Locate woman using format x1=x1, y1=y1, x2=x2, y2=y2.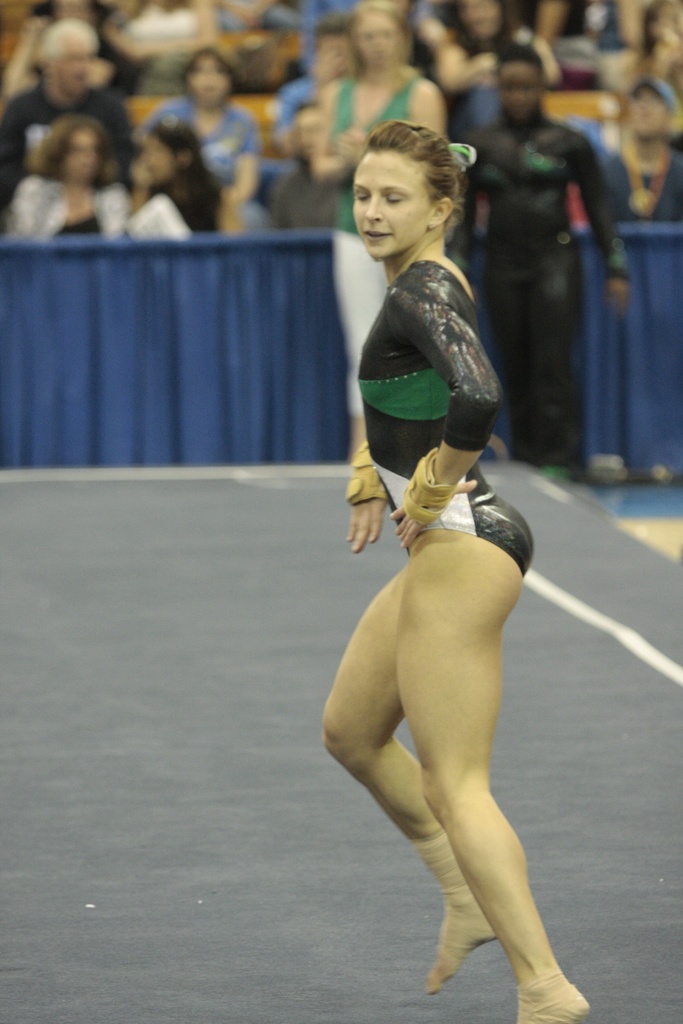
x1=432, y1=0, x2=558, y2=129.
